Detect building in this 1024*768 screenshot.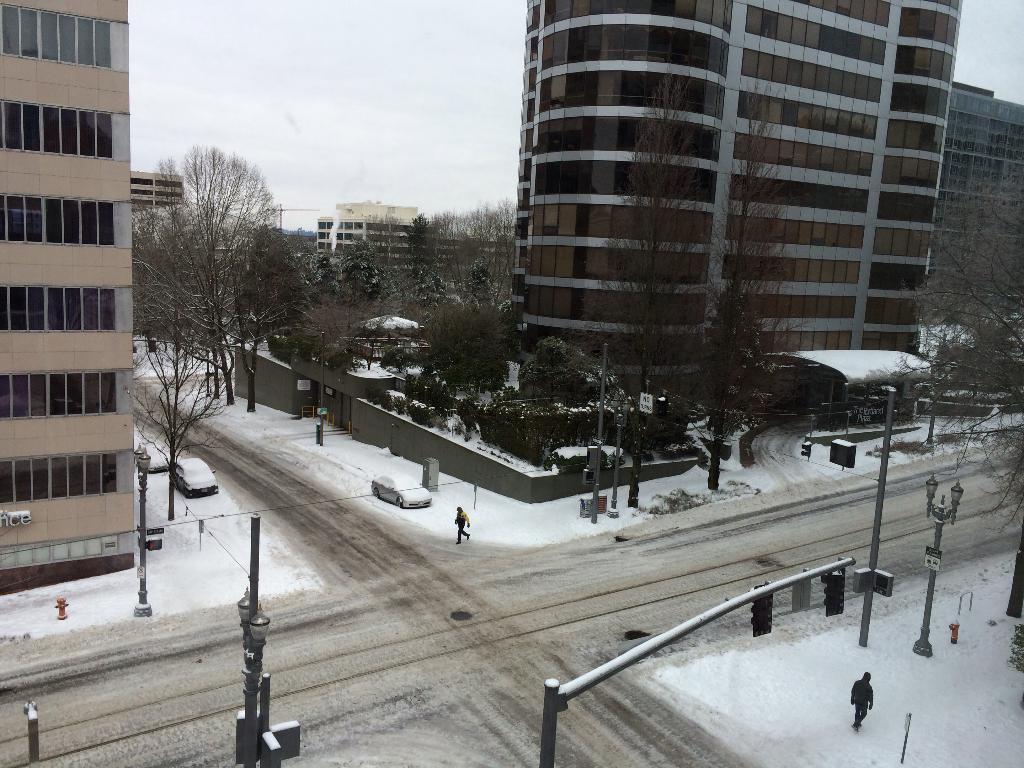
Detection: (0,0,133,597).
